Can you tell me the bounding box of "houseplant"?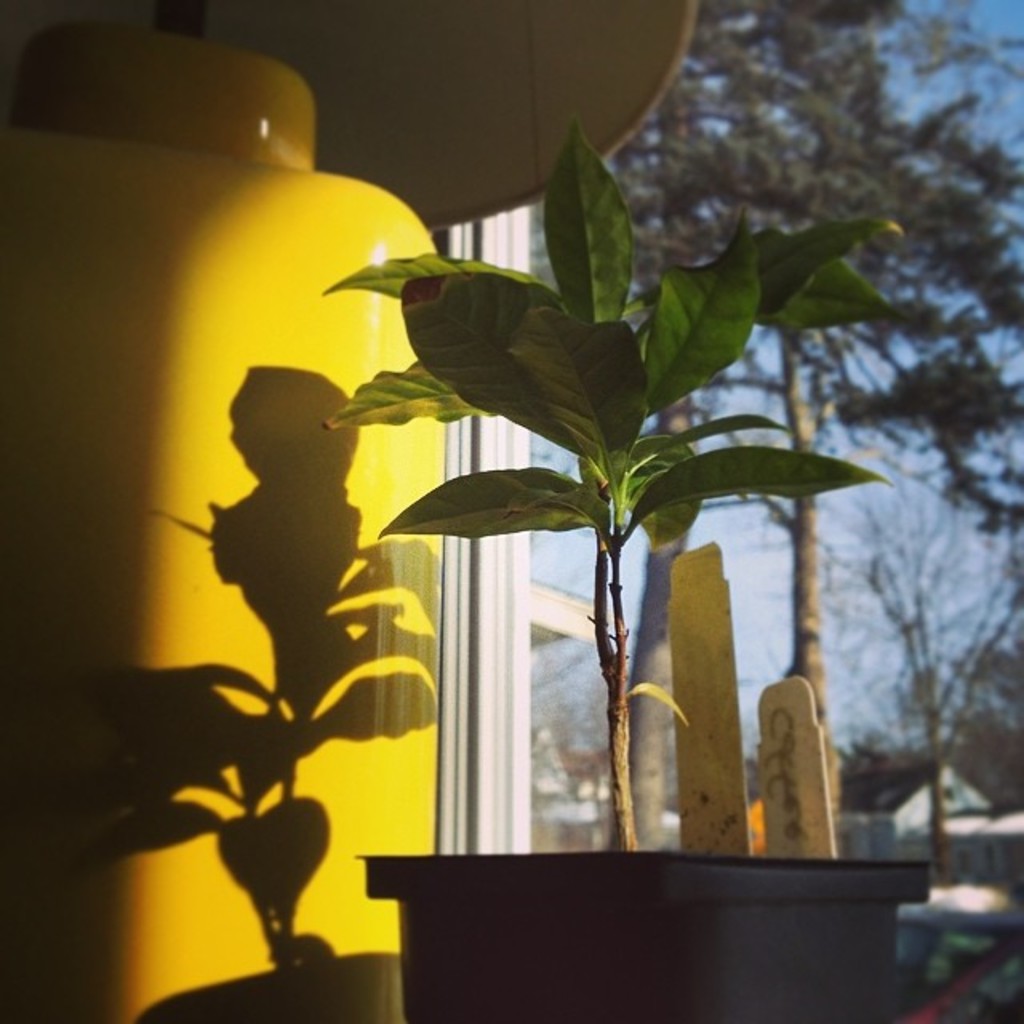
x1=318, y1=118, x2=944, y2=1022.
